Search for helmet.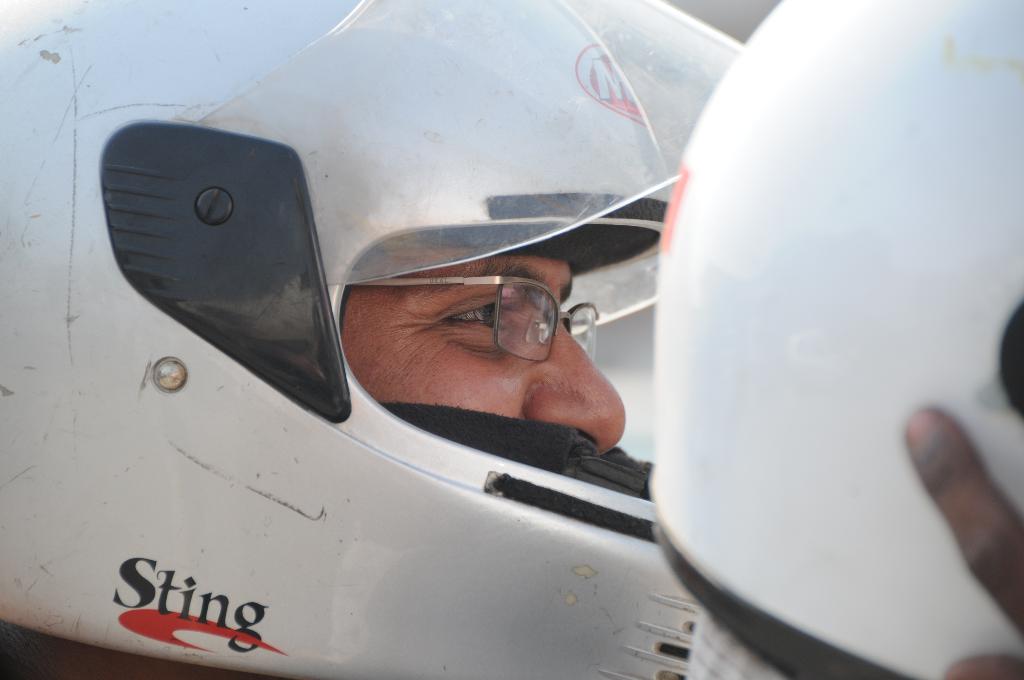
Found at detection(1, 0, 739, 679).
